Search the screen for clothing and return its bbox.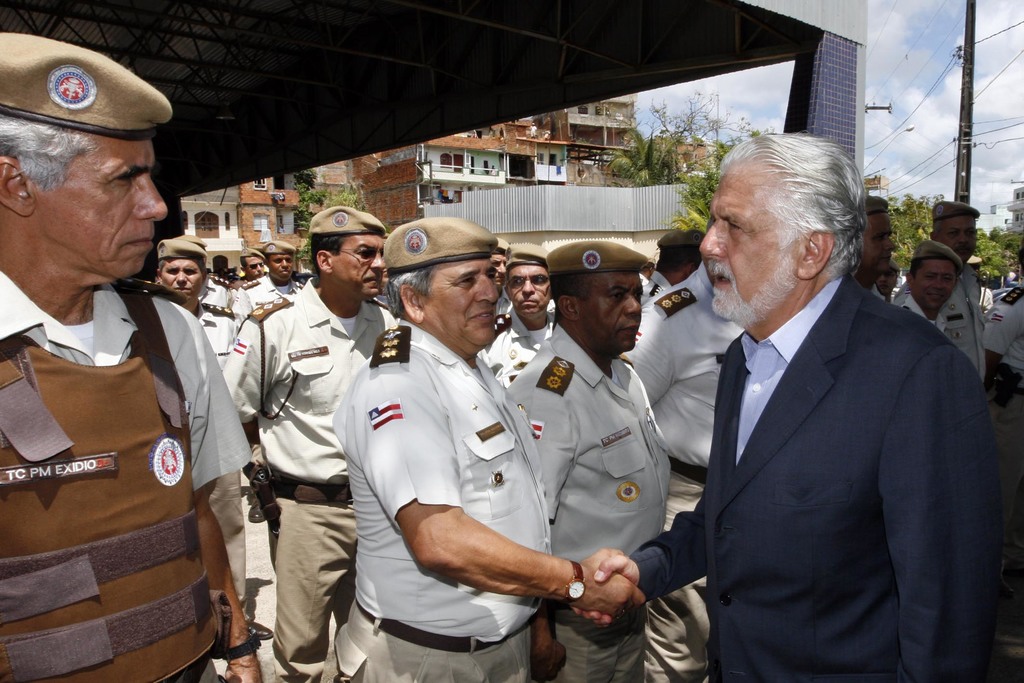
Found: rect(196, 304, 237, 373).
